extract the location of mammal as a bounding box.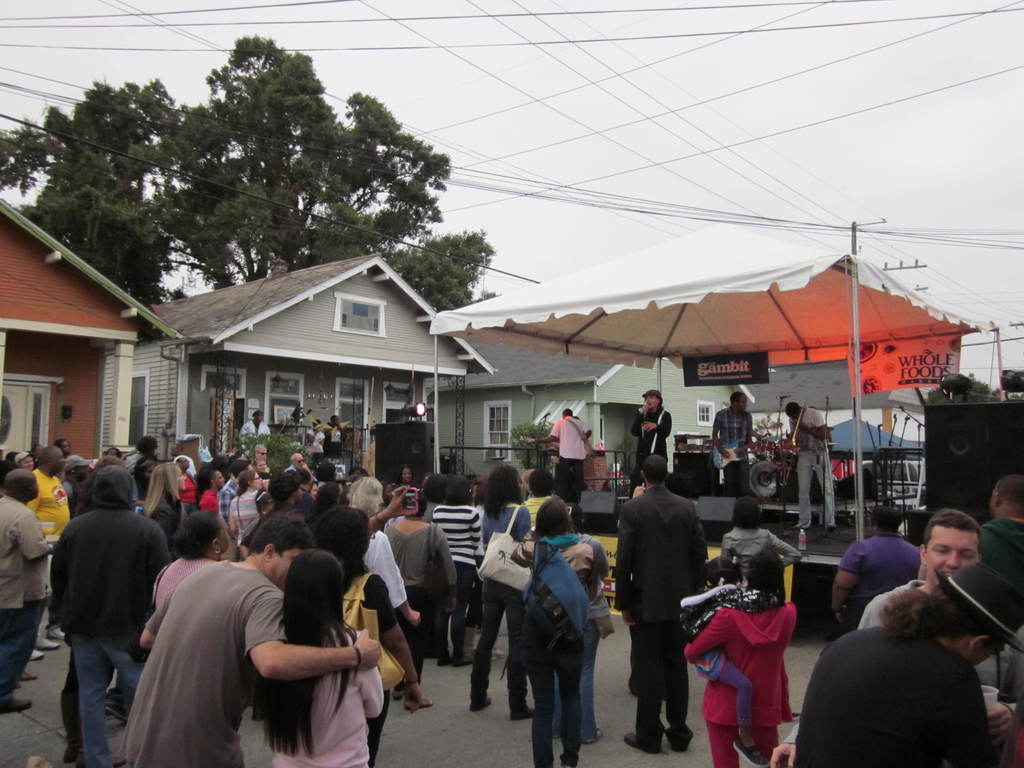
<region>614, 447, 711, 754</region>.
